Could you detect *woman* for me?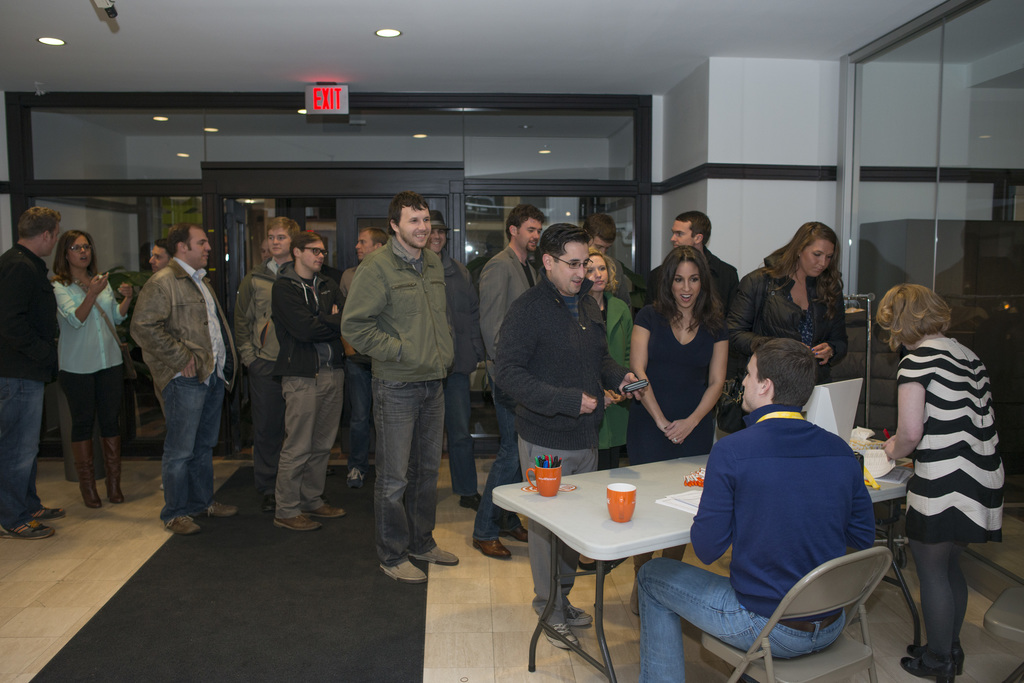
Detection result: detection(729, 223, 851, 385).
